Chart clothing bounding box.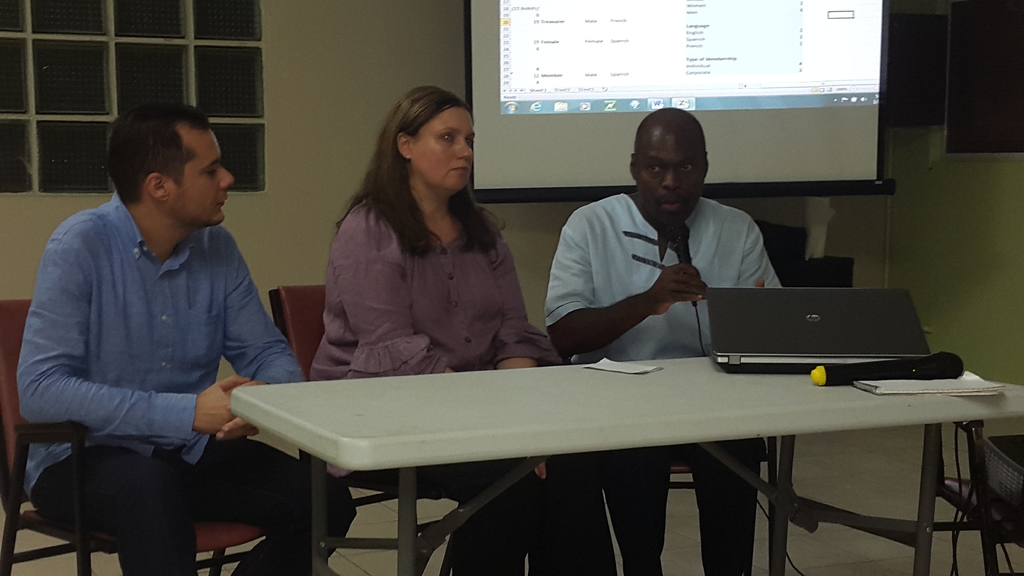
Charted: locate(540, 193, 781, 575).
